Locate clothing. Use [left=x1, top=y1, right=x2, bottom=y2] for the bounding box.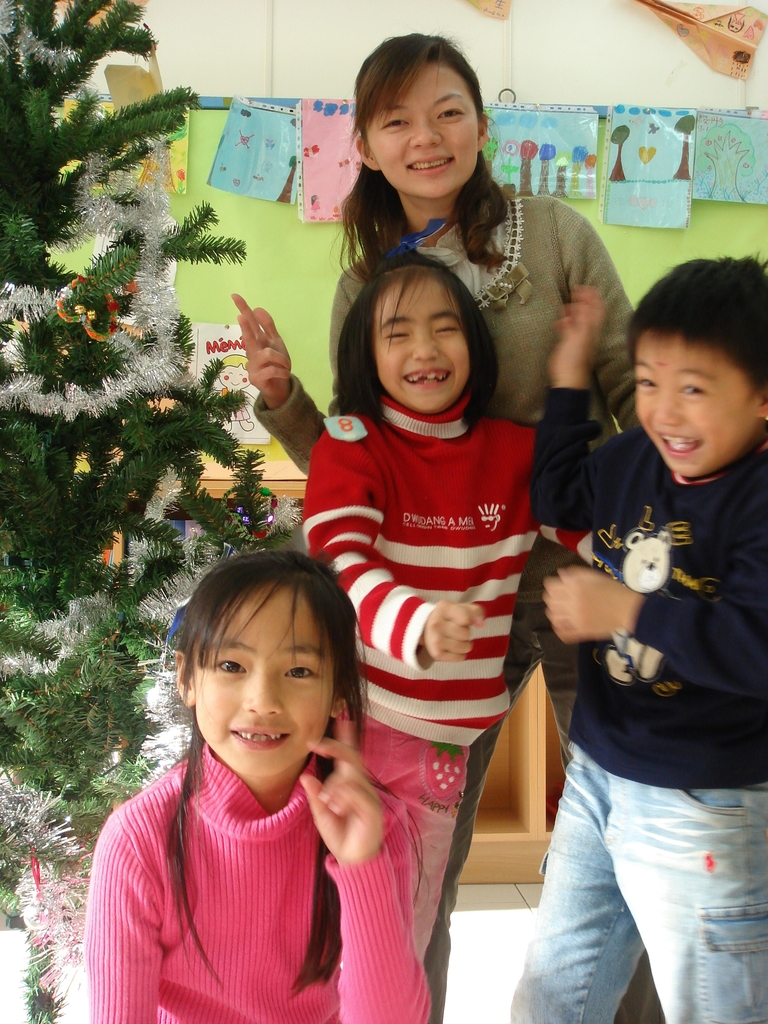
[left=527, top=383, right=767, bottom=1023].
